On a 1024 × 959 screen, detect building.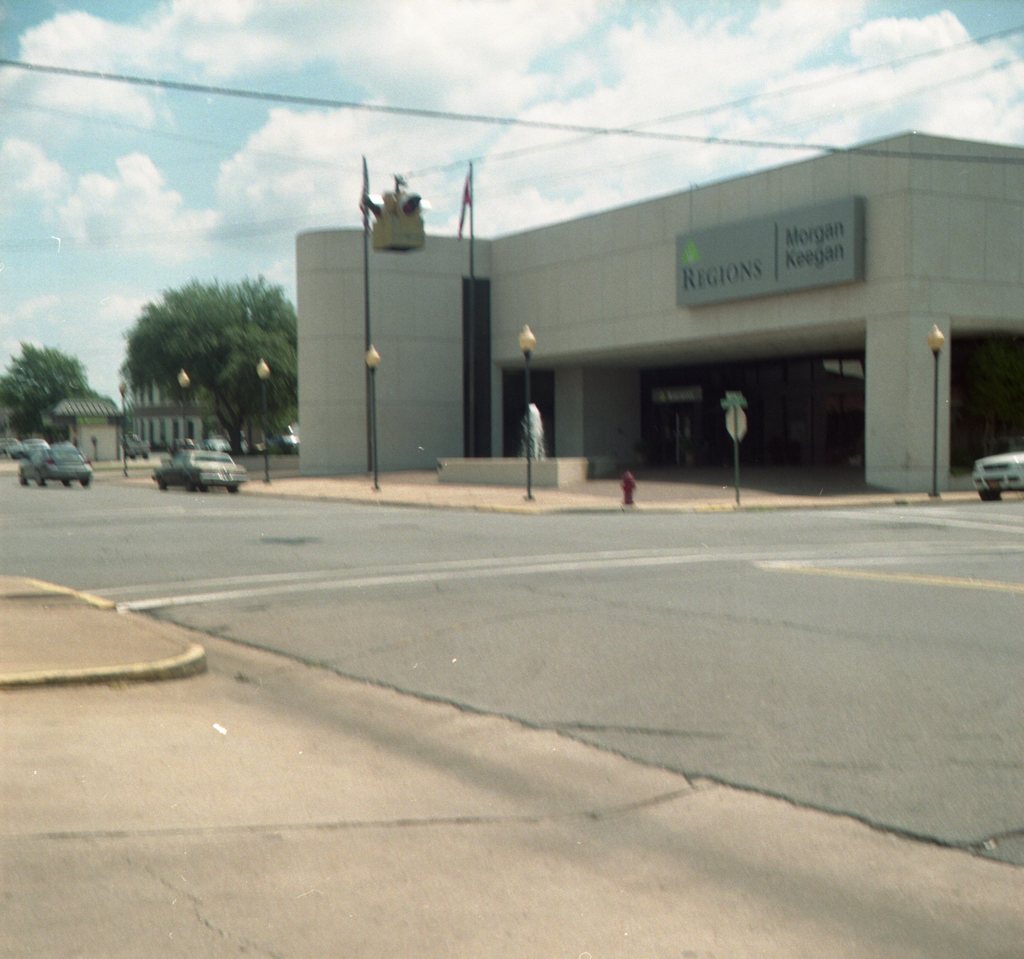
select_region(293, 133, 1023, 494).
